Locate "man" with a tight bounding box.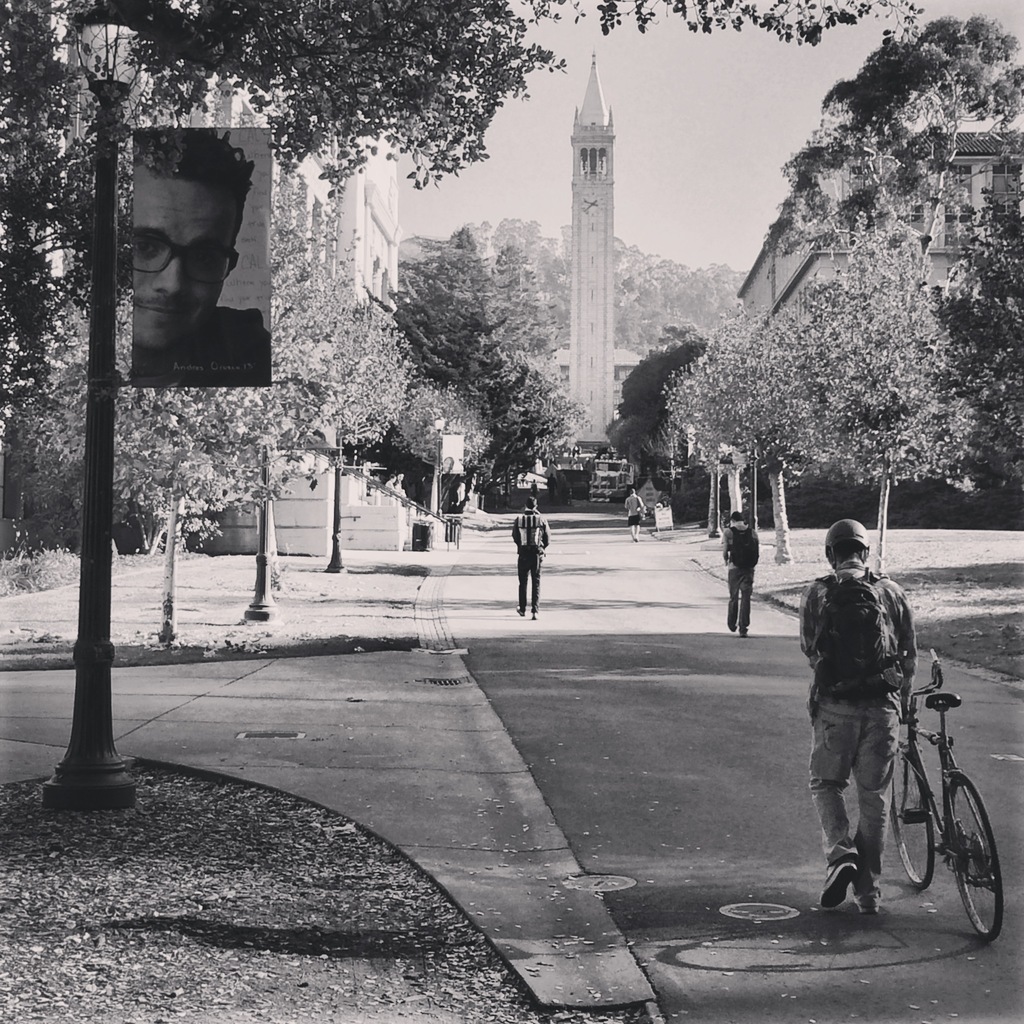
(515,501,552,623).
